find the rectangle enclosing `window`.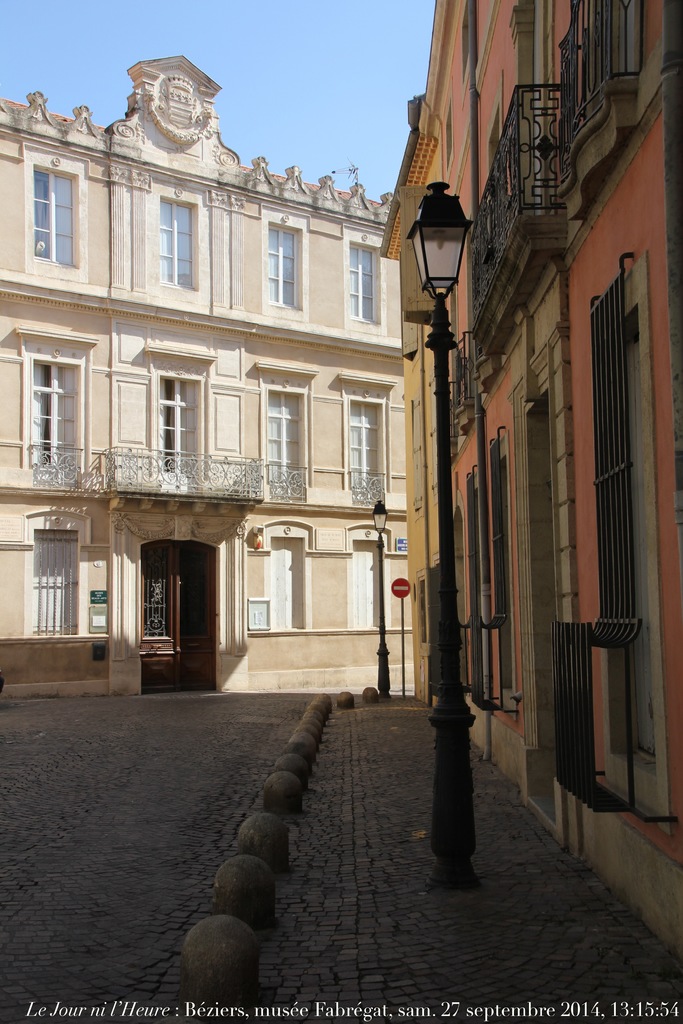
[161, 194, 198, 286].
